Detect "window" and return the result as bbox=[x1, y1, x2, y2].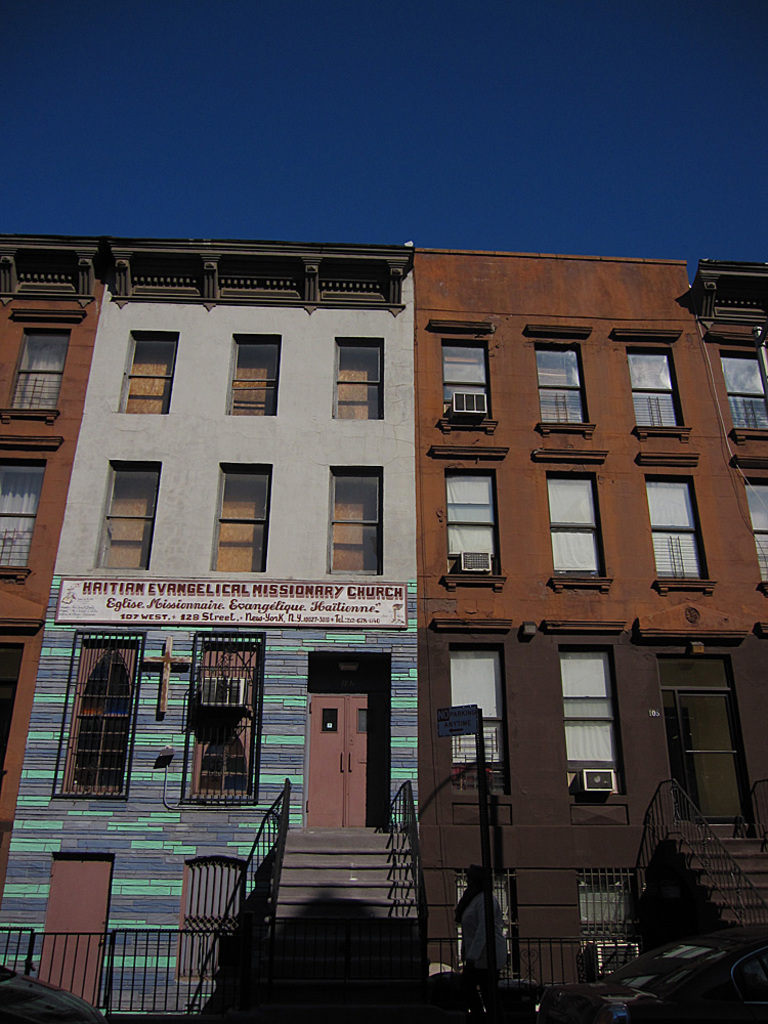
bbox=[7, 333, 71, 413].
